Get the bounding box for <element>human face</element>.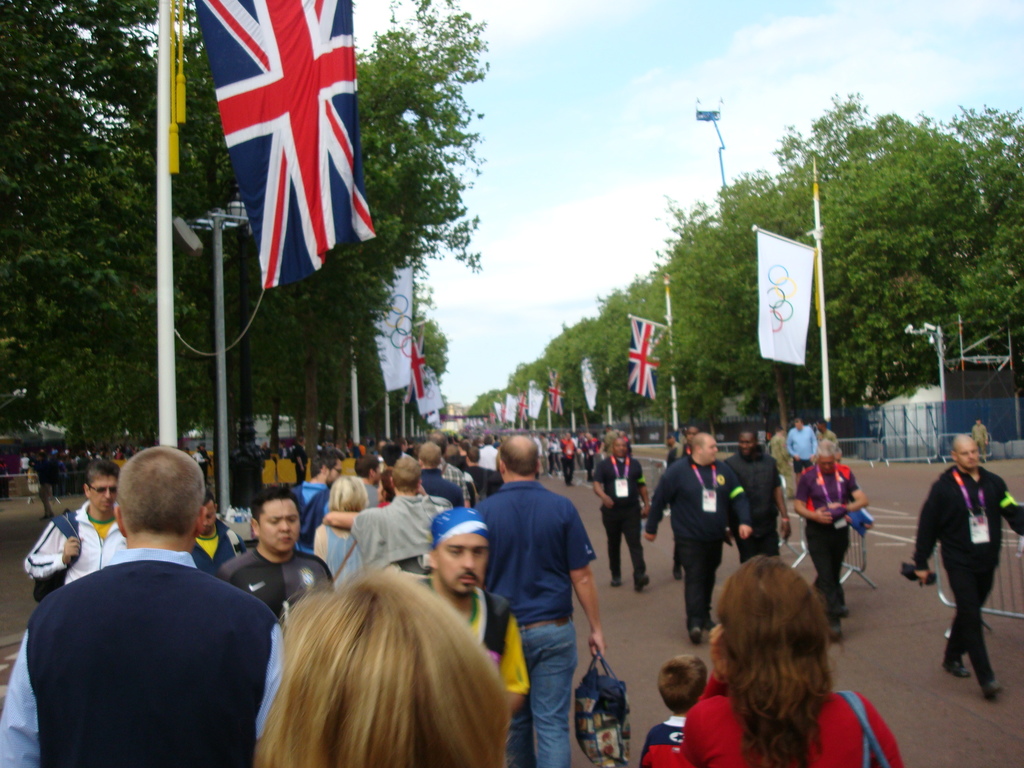
[x1=259, y1=495, x2=301, y2=554].
